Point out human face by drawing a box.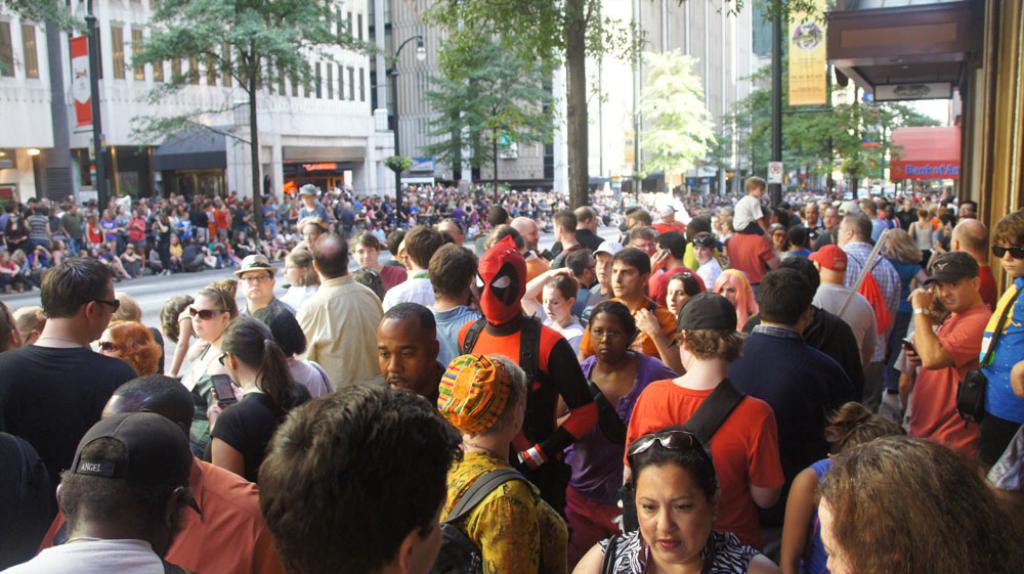
locate(718, 281, 736, 305).
